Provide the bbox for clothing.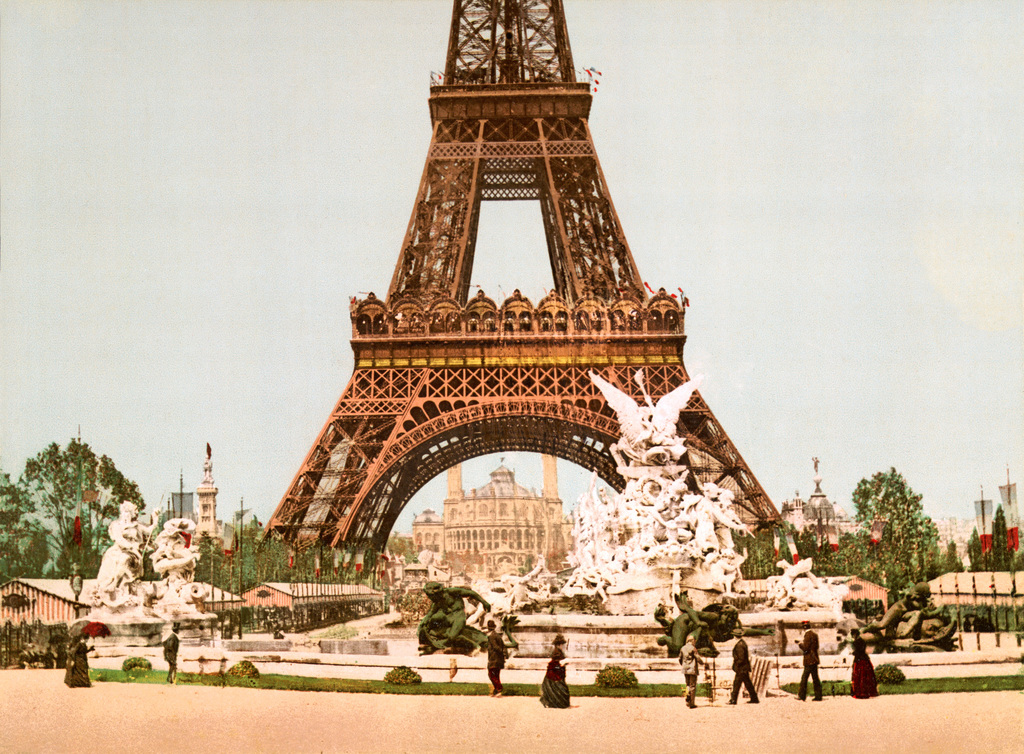
bbox(533, 638, 575, 714).
